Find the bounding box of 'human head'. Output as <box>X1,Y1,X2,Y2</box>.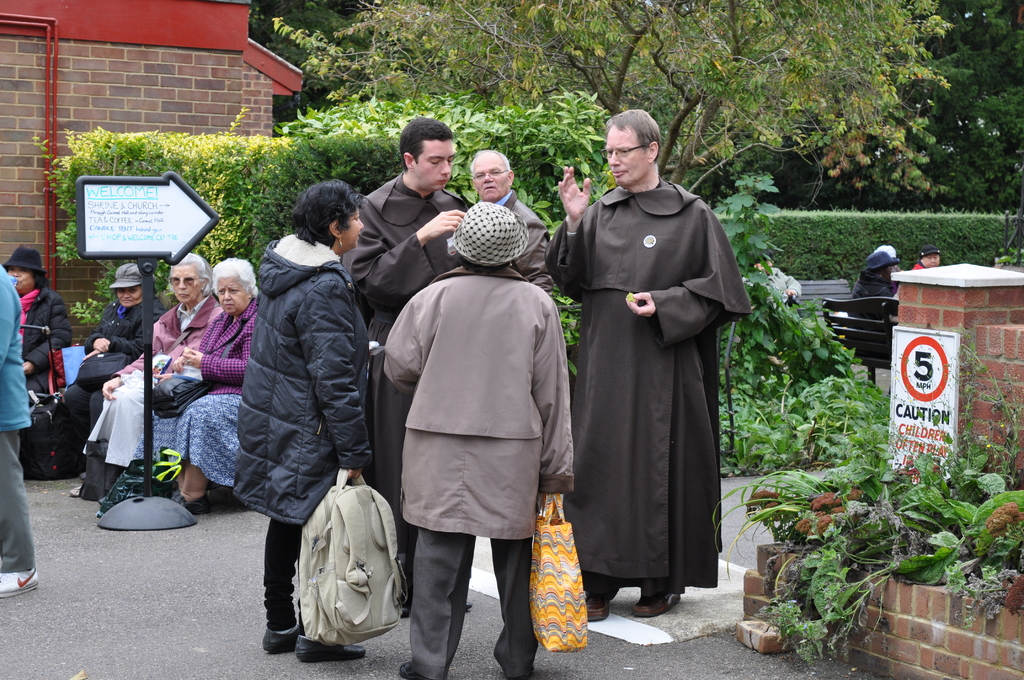
<box>208,255,254,314</box>.
